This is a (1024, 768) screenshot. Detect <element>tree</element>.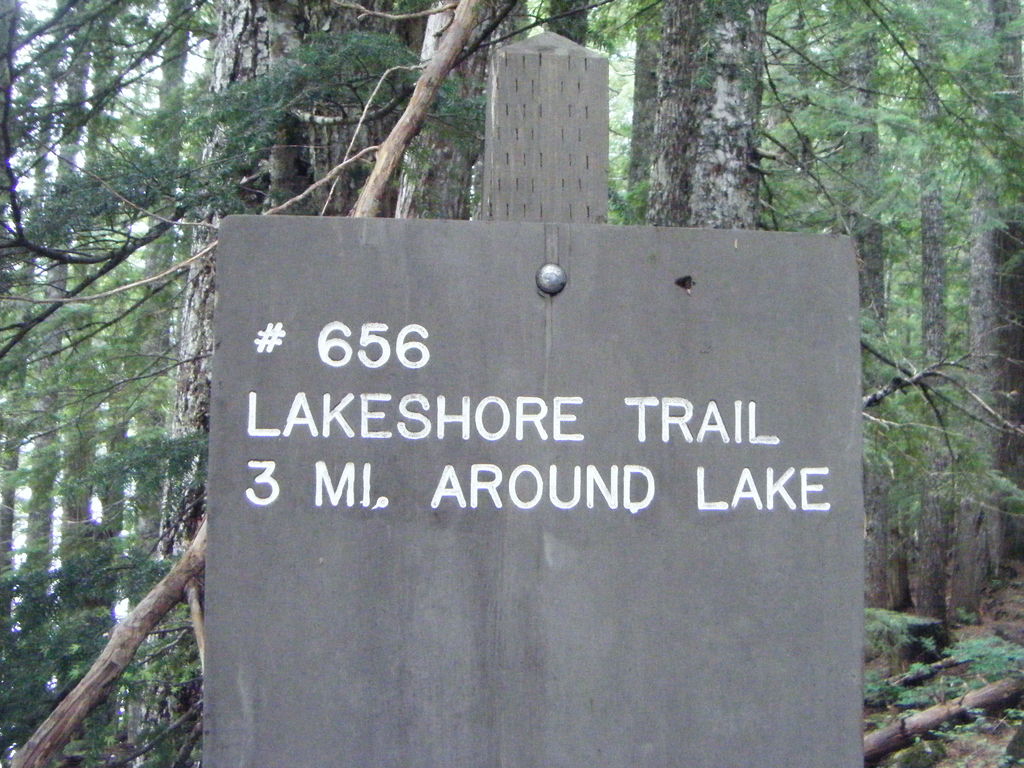
[x1=0, y1=0, x2=1023, y2=767].
